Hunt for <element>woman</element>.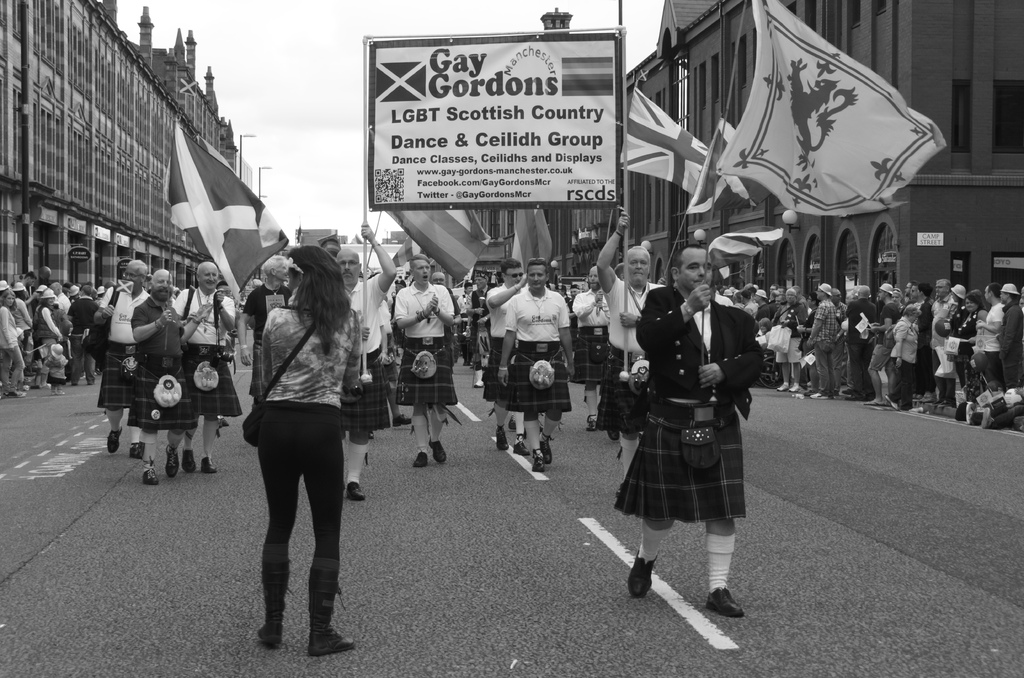
Hunted down at Rect(30, 286, 63, 392).
